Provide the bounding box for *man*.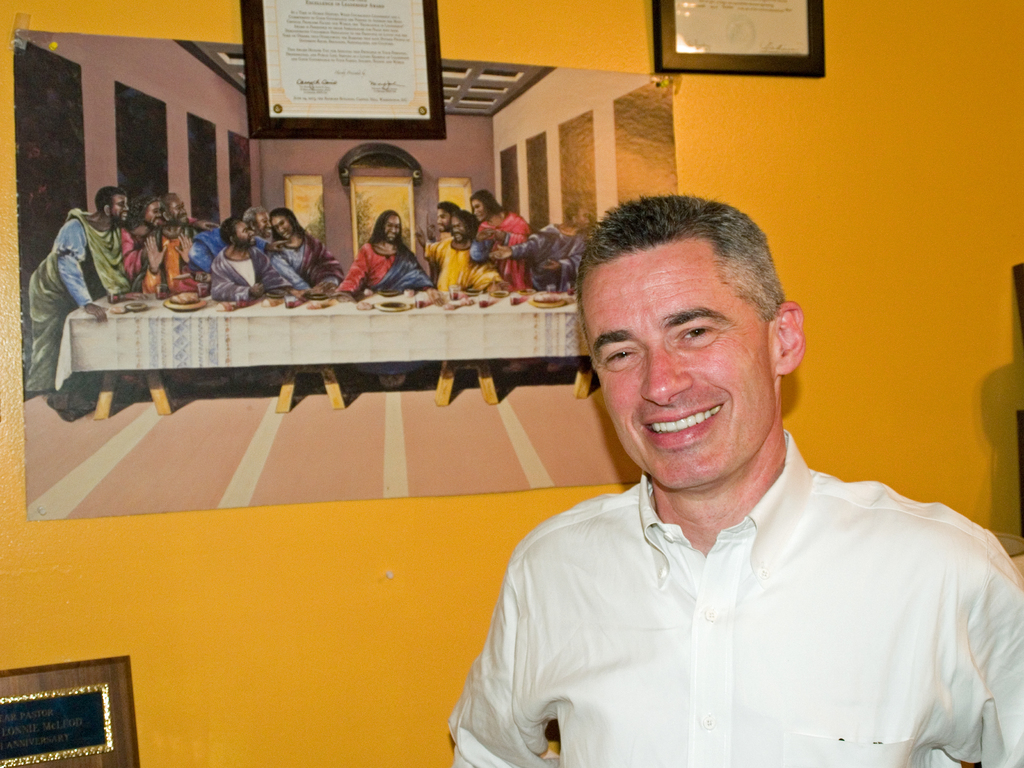
x1=148 y1=188 x2=205 y2=296.
